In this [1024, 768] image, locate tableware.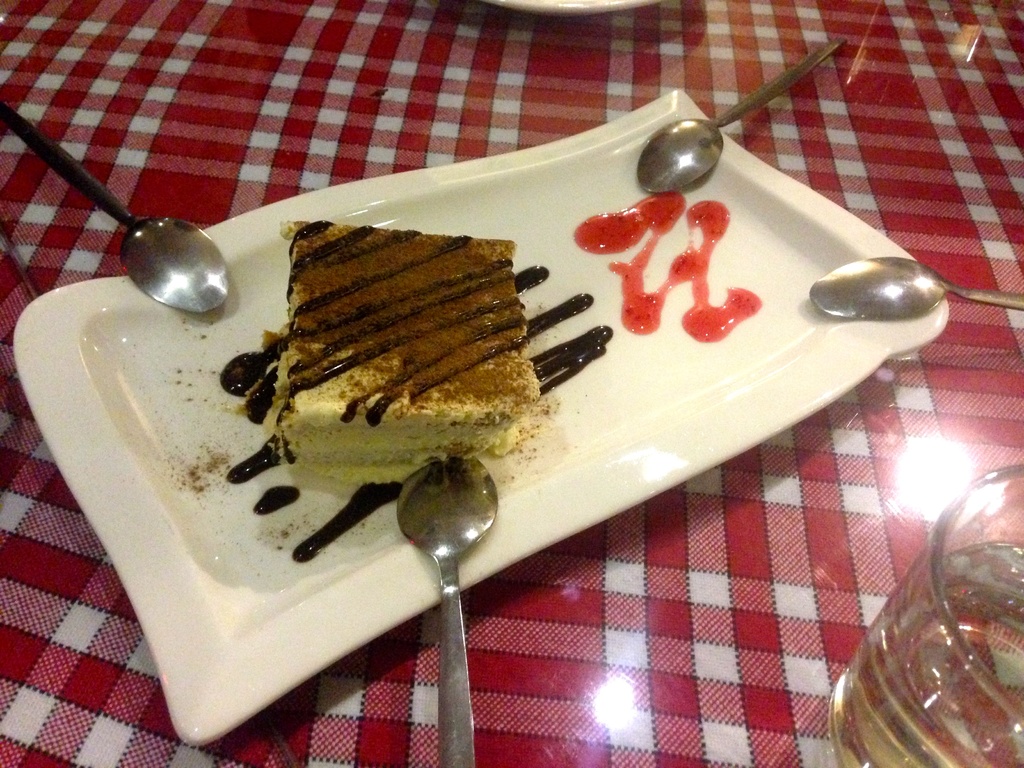
Bounding box: [0,100,230,316].
